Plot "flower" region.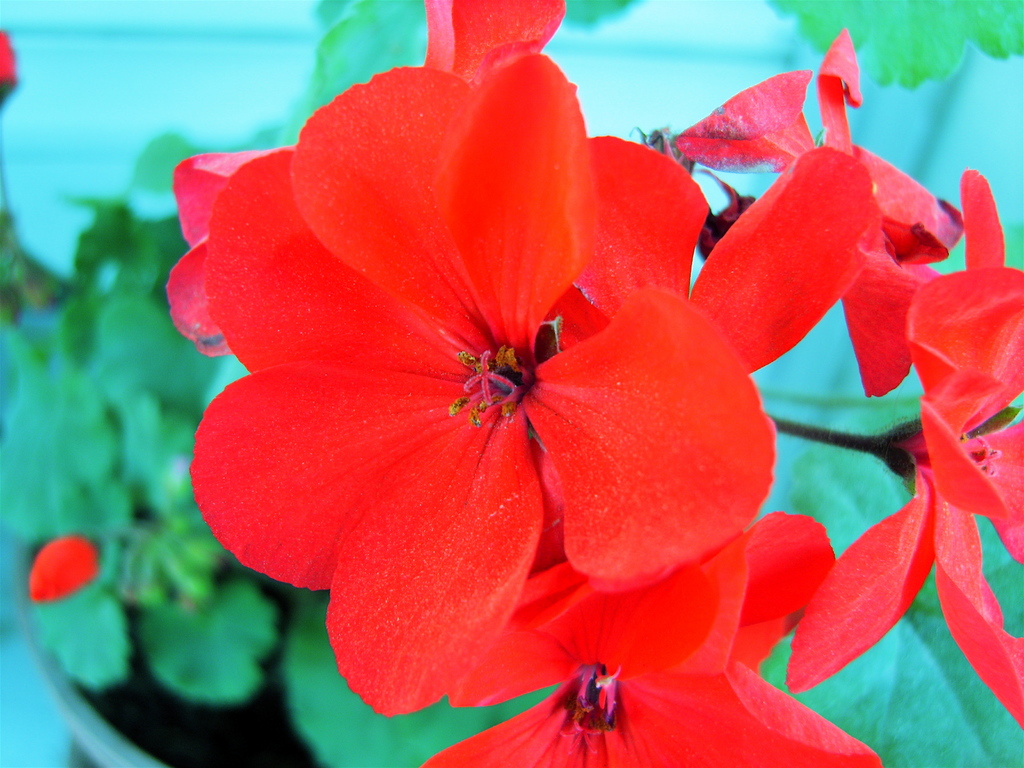
Plotted at bbox=[166, 51, 779, 717].
